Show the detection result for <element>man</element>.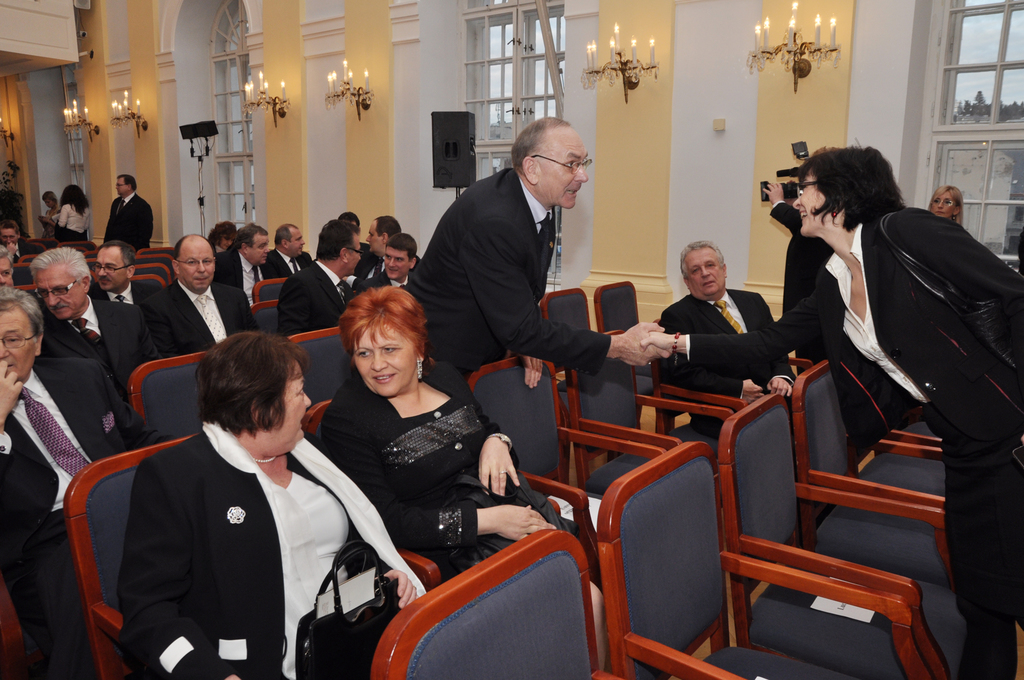
263 218 318 295.
